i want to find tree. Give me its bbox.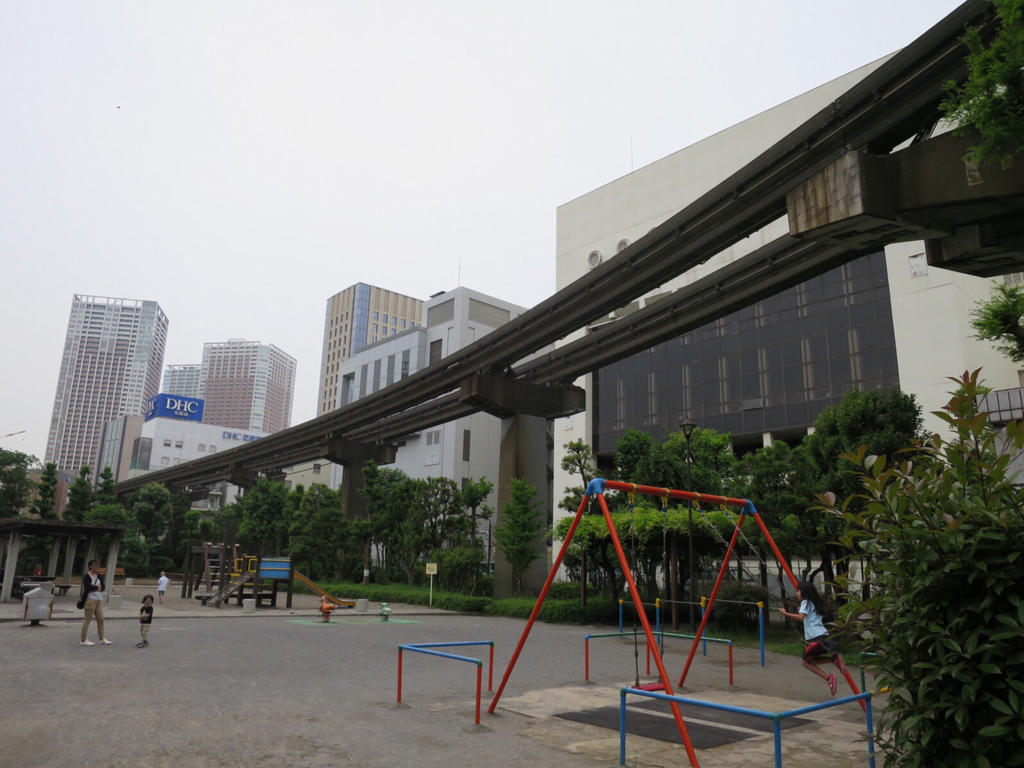
locate(28, 458, 58, 559).
